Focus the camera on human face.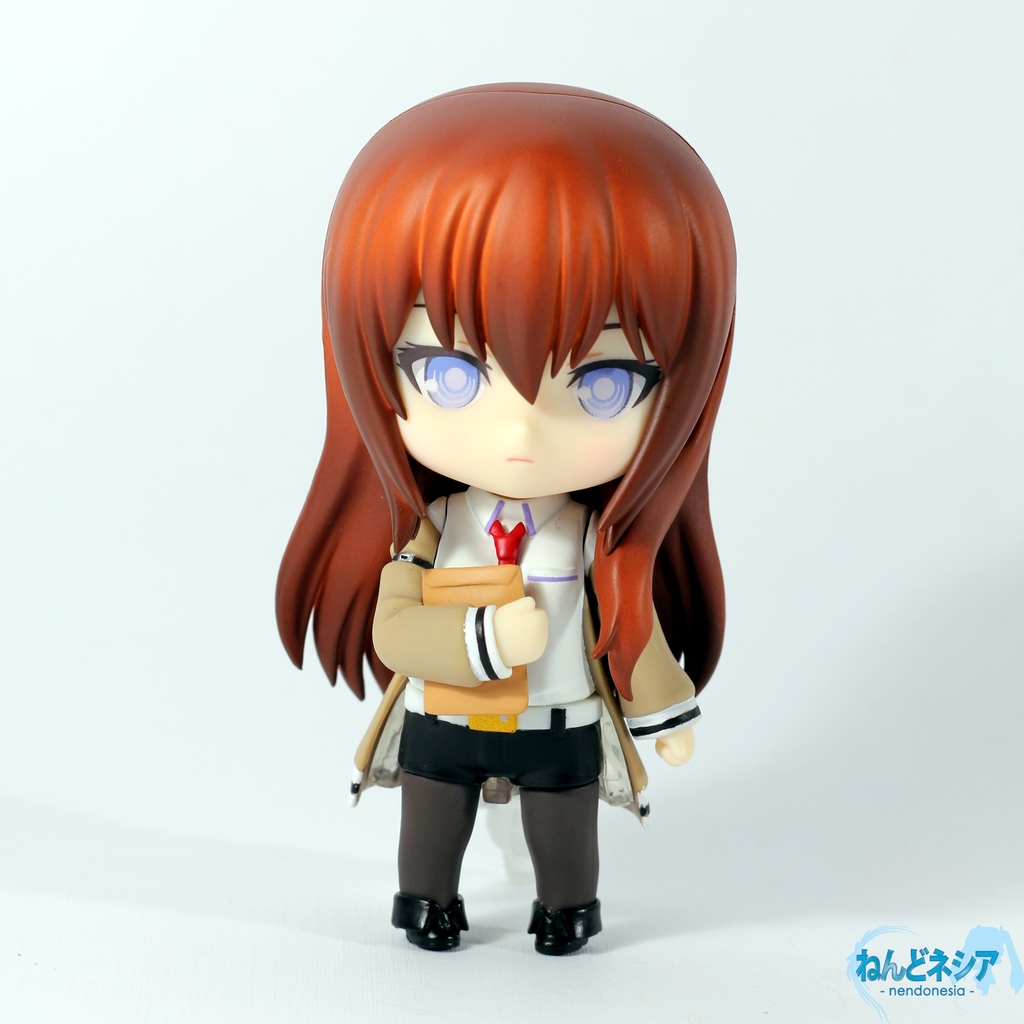
Focus region: 389:289:662:494.
